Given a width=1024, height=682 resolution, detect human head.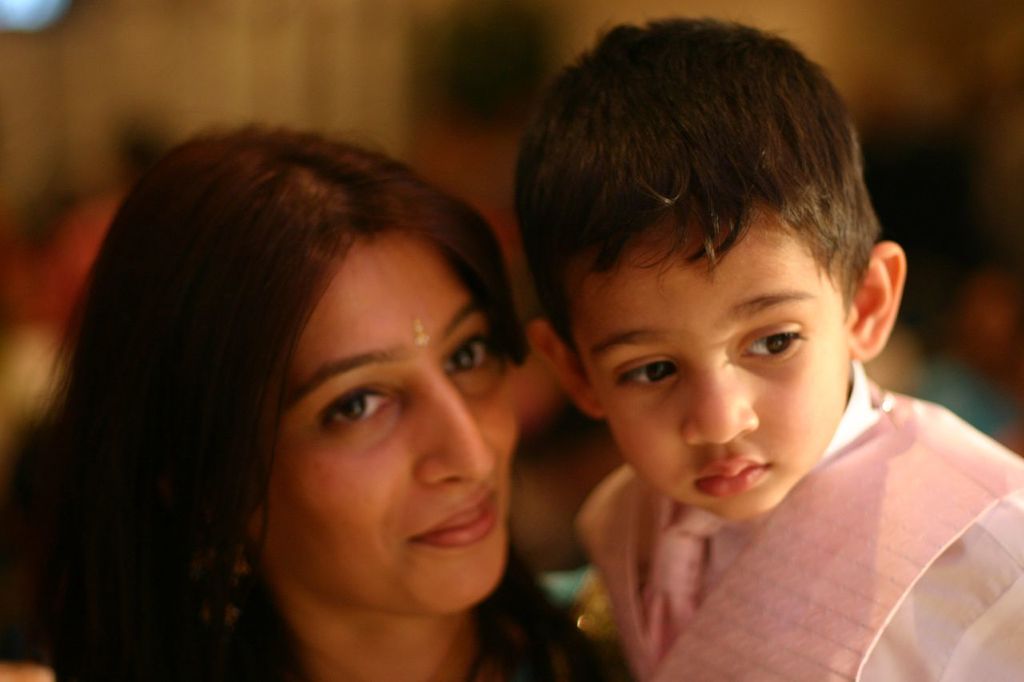
Rect(1, 114, 638, 681).
